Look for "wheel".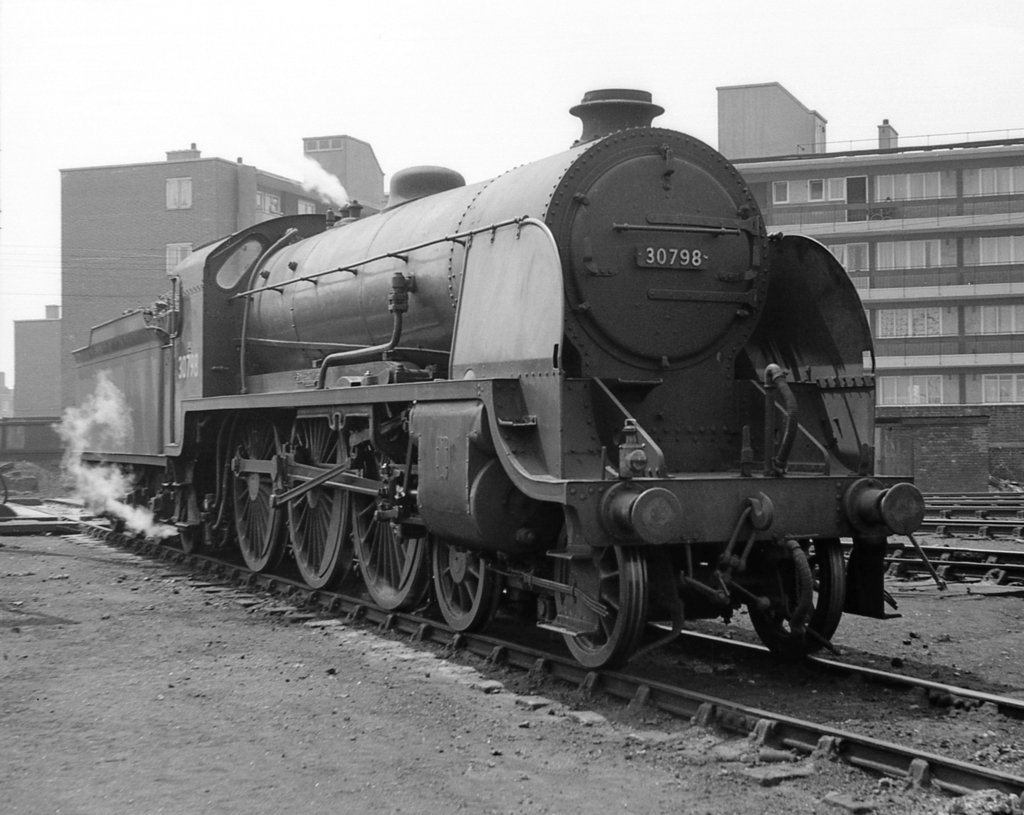
Found: select_region(285, 418, 350, 590).
